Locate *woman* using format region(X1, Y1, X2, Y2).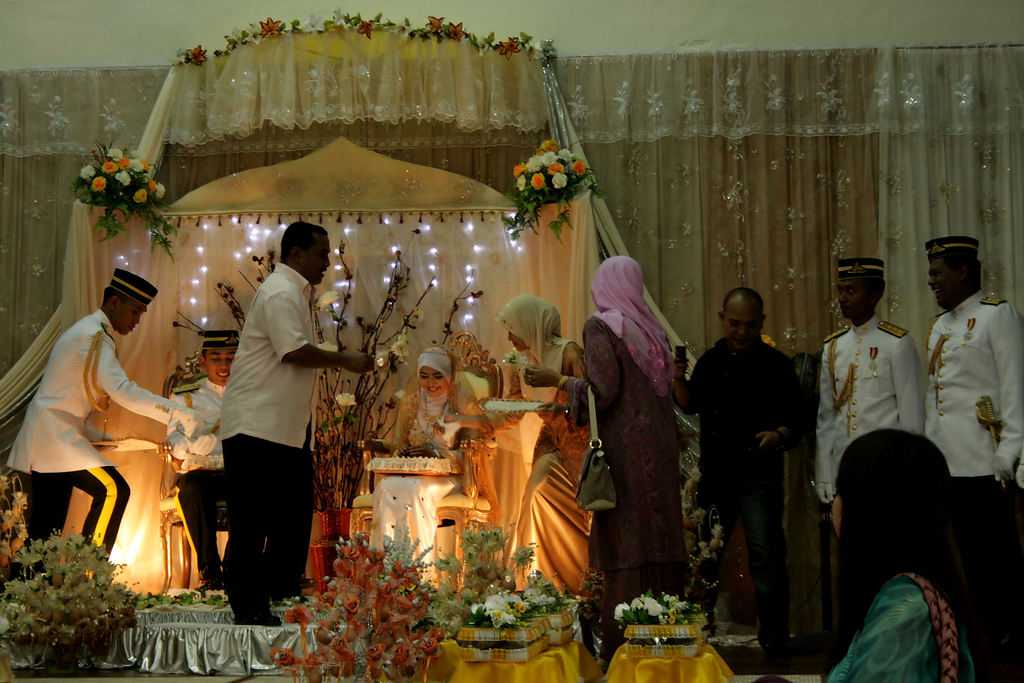
region(442, 295, 589, 607).
